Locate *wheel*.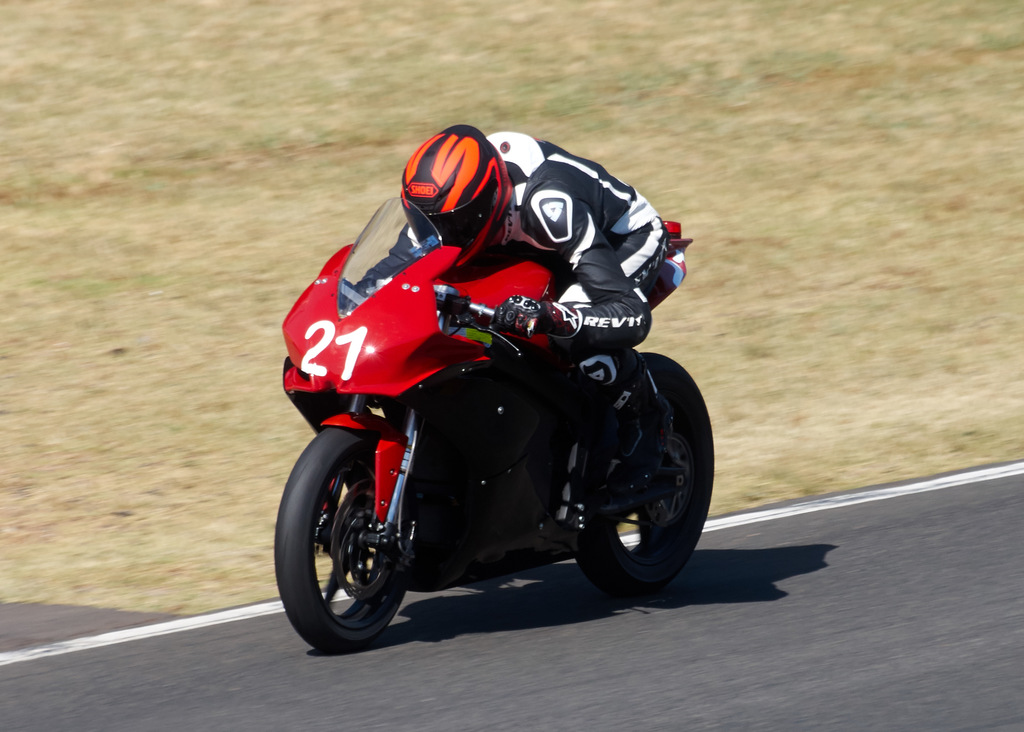
Bounding box: select_region(285, 436, 425, 646).
